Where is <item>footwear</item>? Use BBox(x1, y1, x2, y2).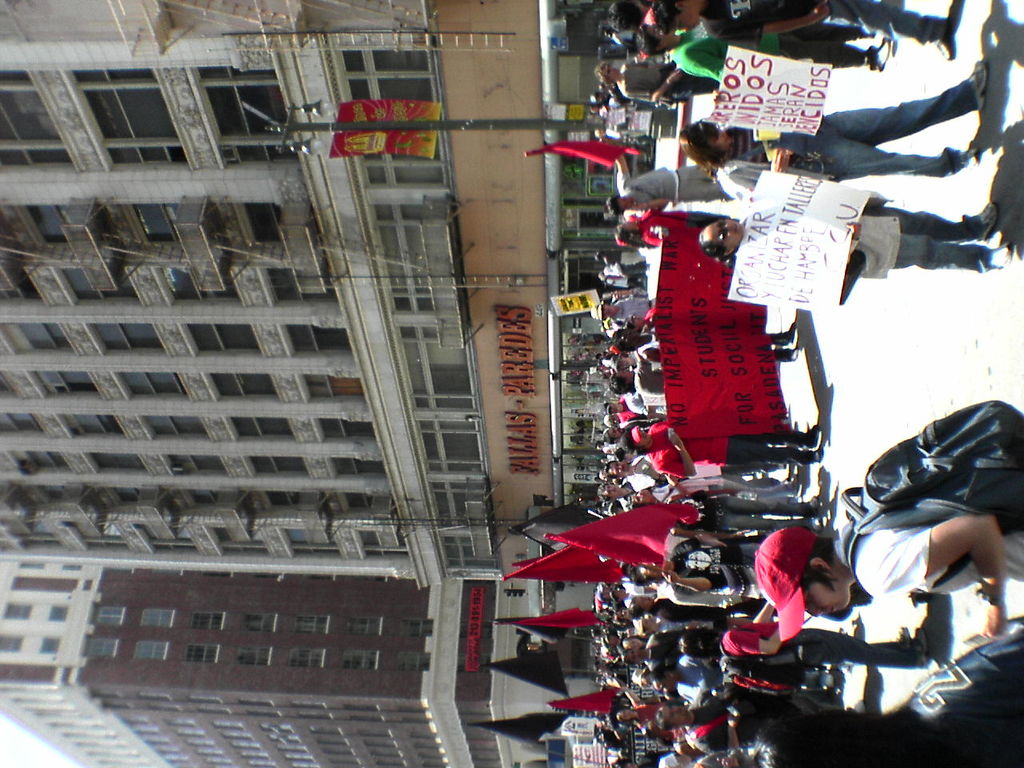
BBox(803, 422, 822, 450).
